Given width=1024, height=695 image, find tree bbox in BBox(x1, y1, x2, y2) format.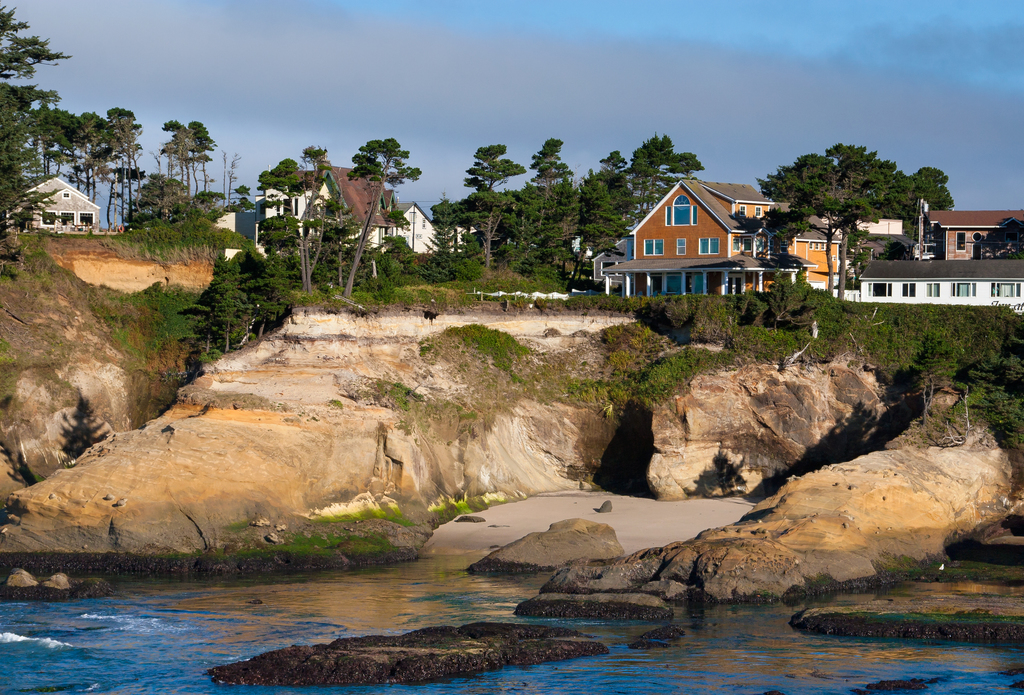
BBox(979, 224, 1005, 263).
